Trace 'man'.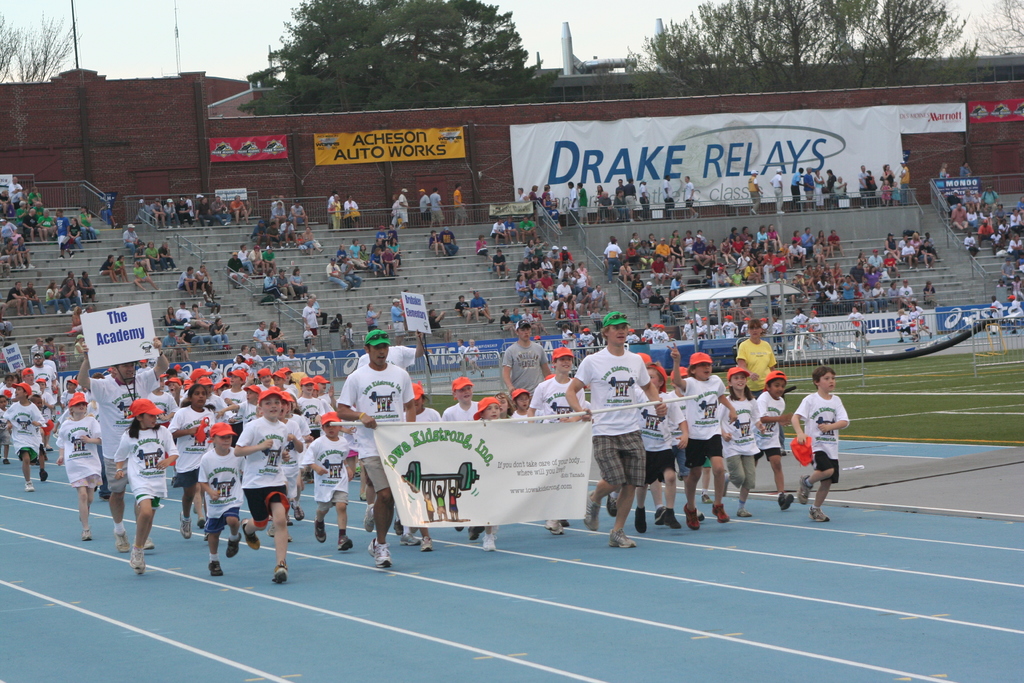
Traced to [left=781, top=368, right=845, bottom=531].
